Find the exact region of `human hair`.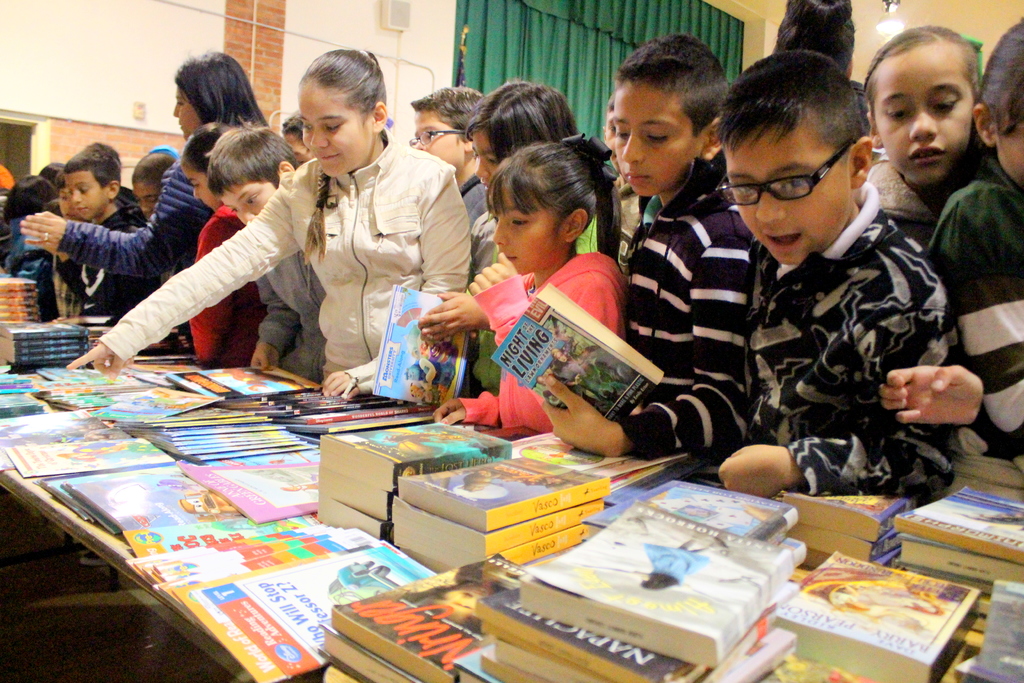
Exact region: 480:119:604:252.
